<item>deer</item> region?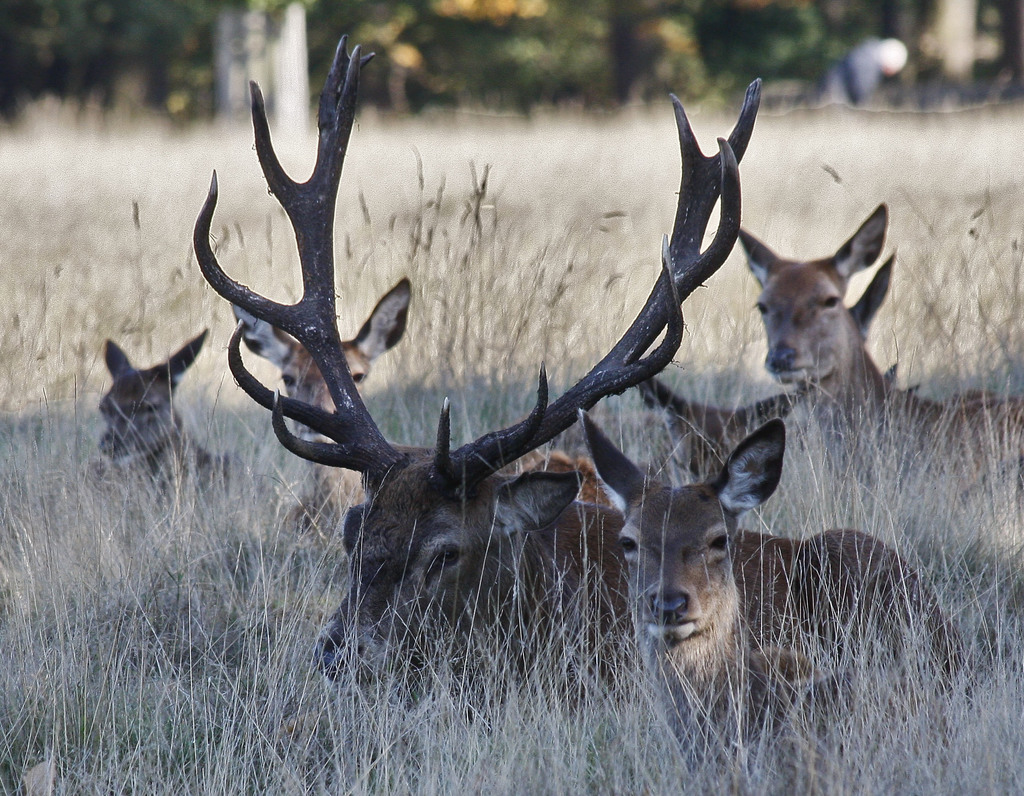
[x1=93, y1=326, x2=236, y2=518]
